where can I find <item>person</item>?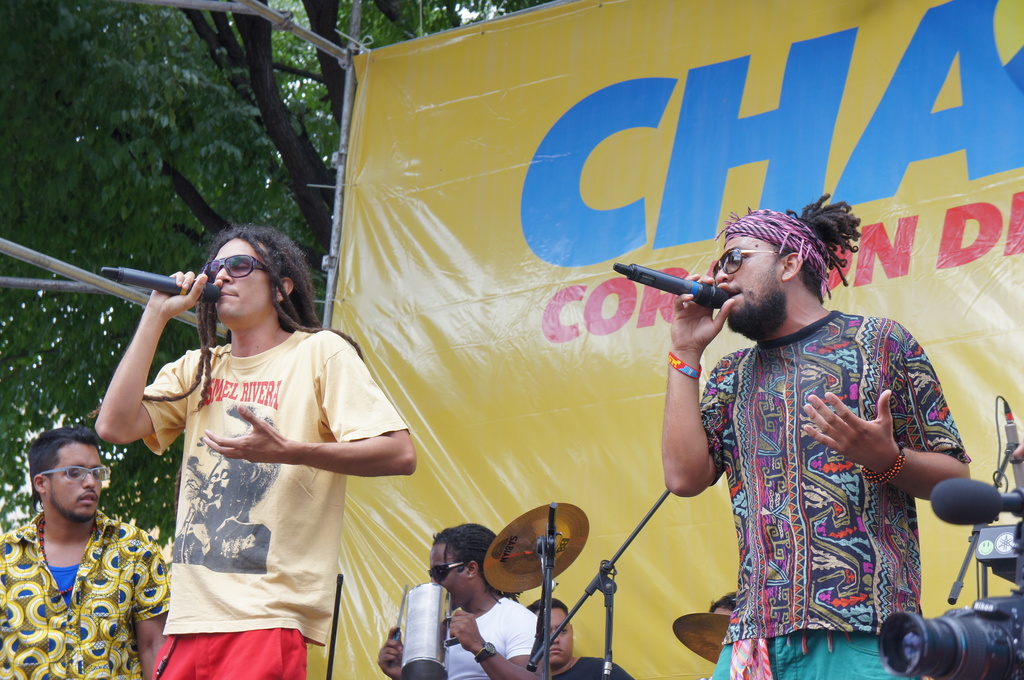
You can find it at BBox(376, 530, 553, 679).
